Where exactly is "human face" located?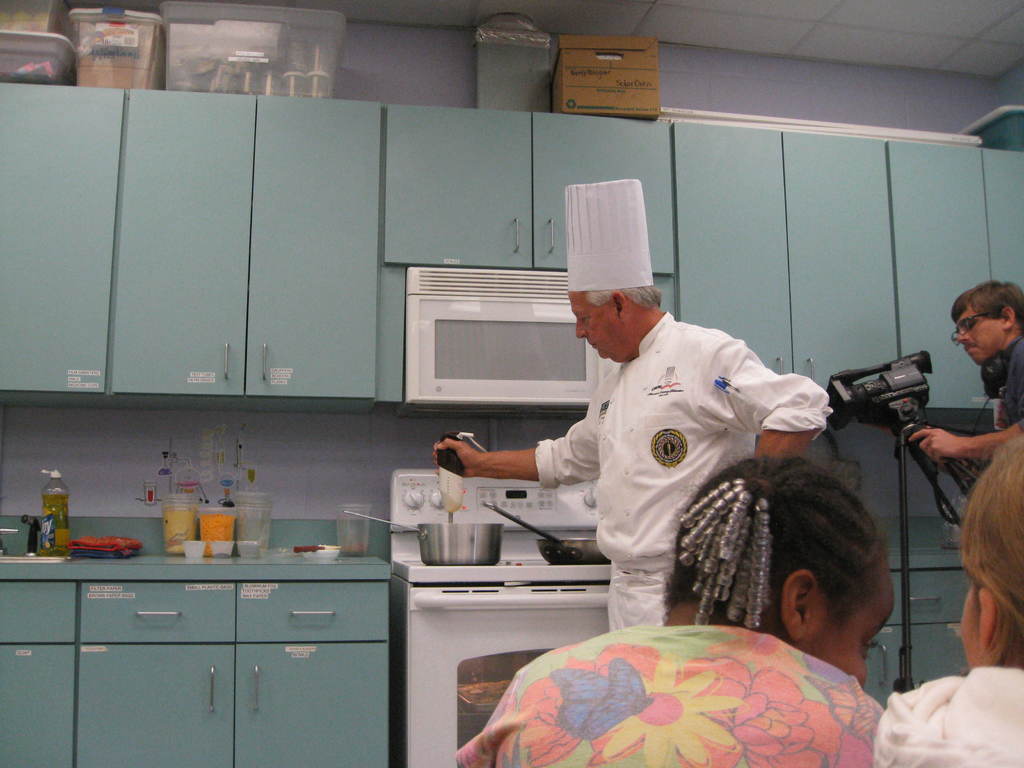
Its bounding box is locate(953, 306, 1002, 364).
